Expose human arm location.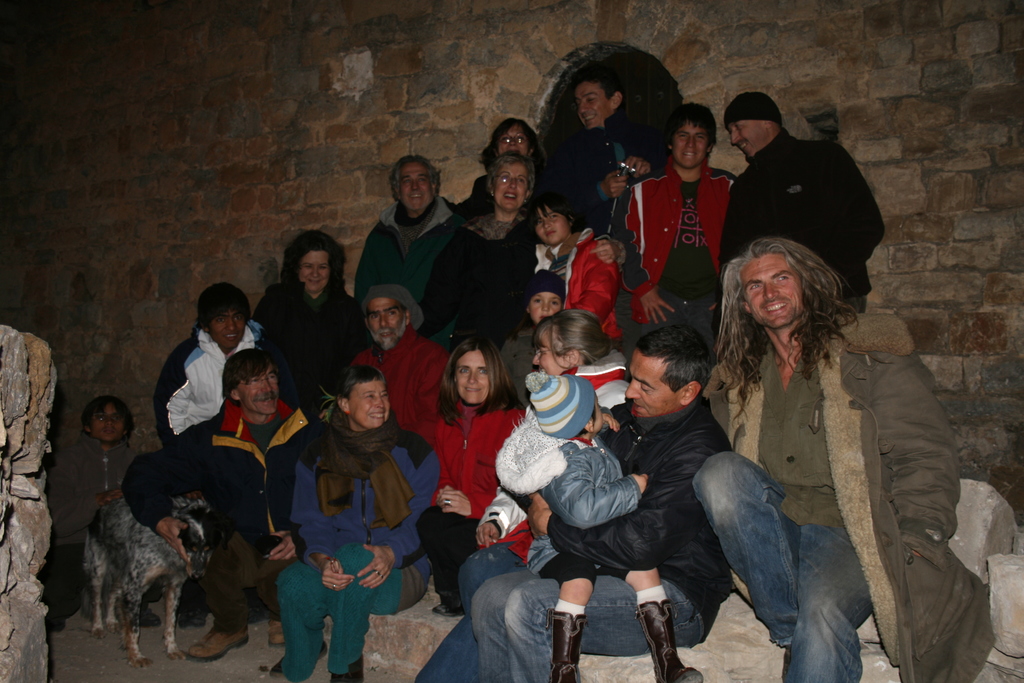
Exposed at box=[309, 554, 351, 596].
